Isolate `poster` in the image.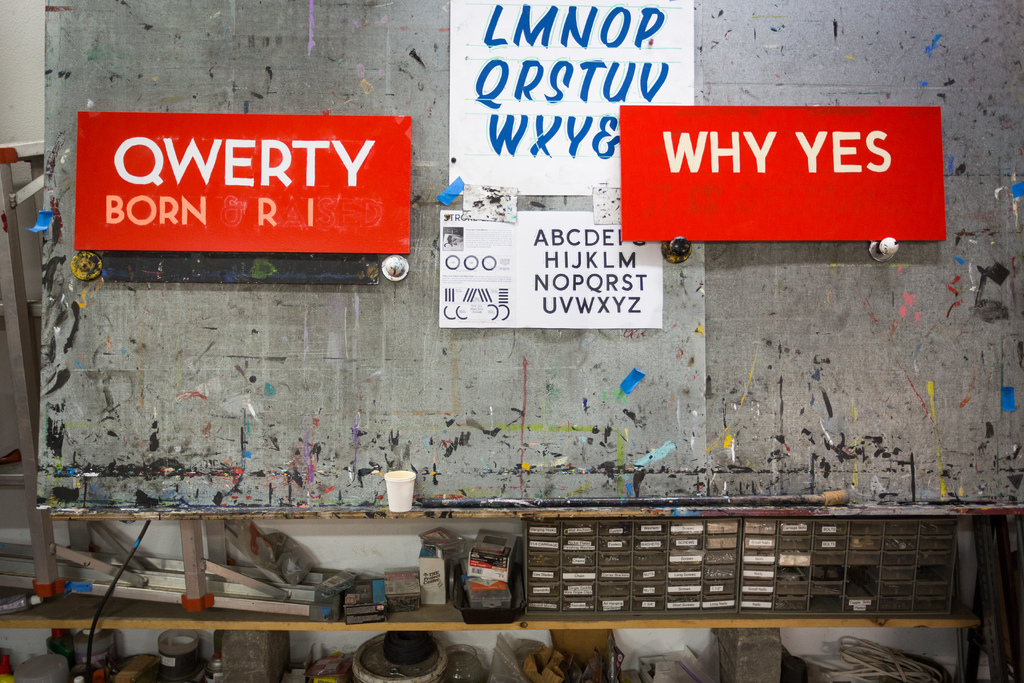
Isolated region: {"x1": 436, "y1": 212, "x2": 665, "y2": 333}.
